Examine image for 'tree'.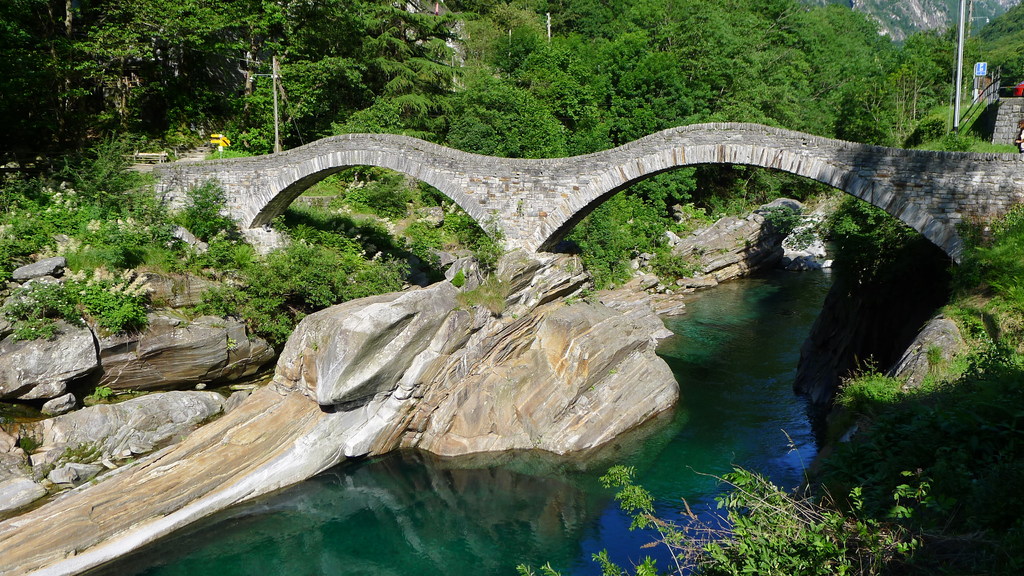
Examination result: <box>967,0,1023,91</box>.
